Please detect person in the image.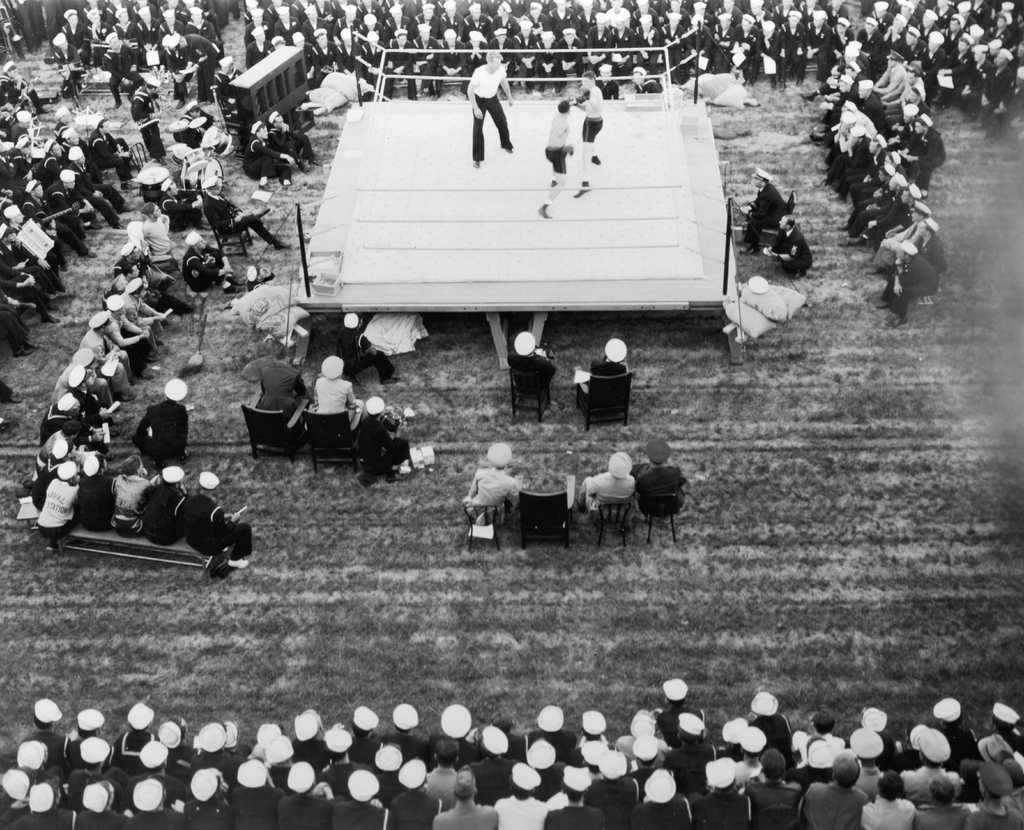
detection(579, 454, 637, 517).
